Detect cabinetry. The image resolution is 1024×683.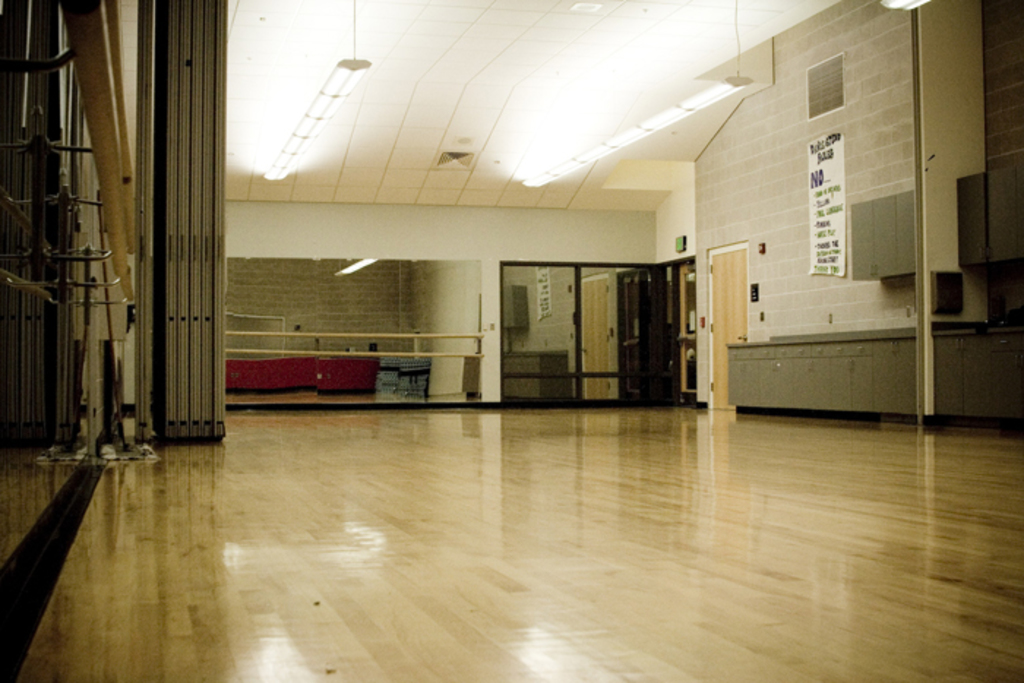
848,193,916,290.
